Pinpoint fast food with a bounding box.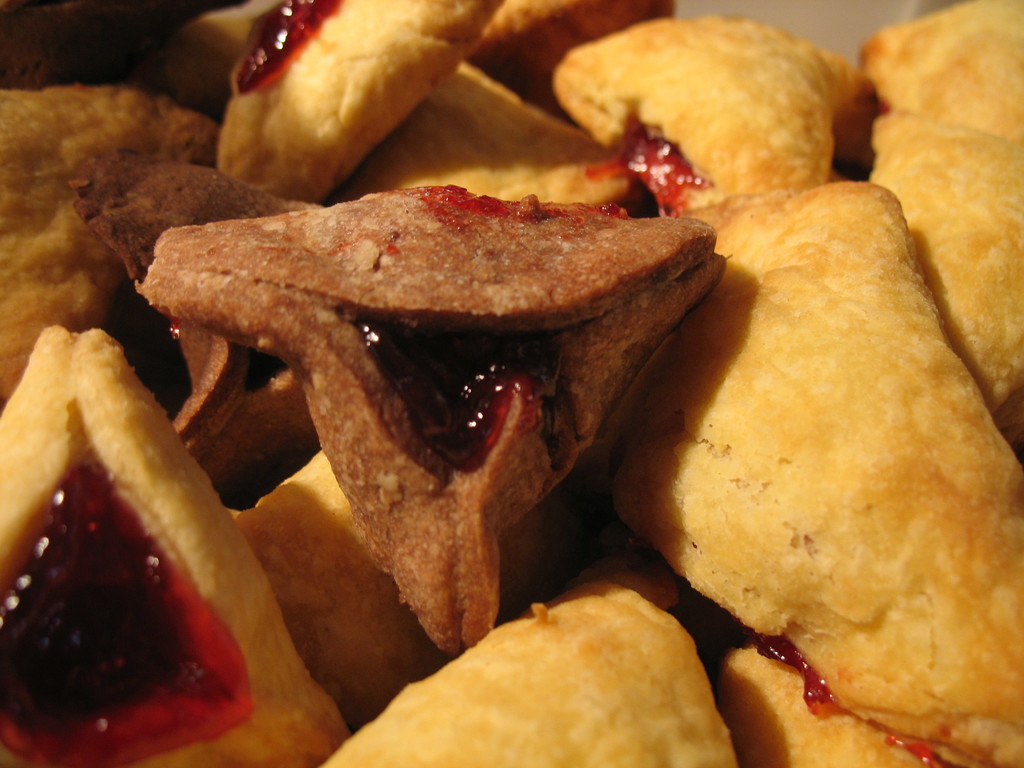
324 60 637 209.
